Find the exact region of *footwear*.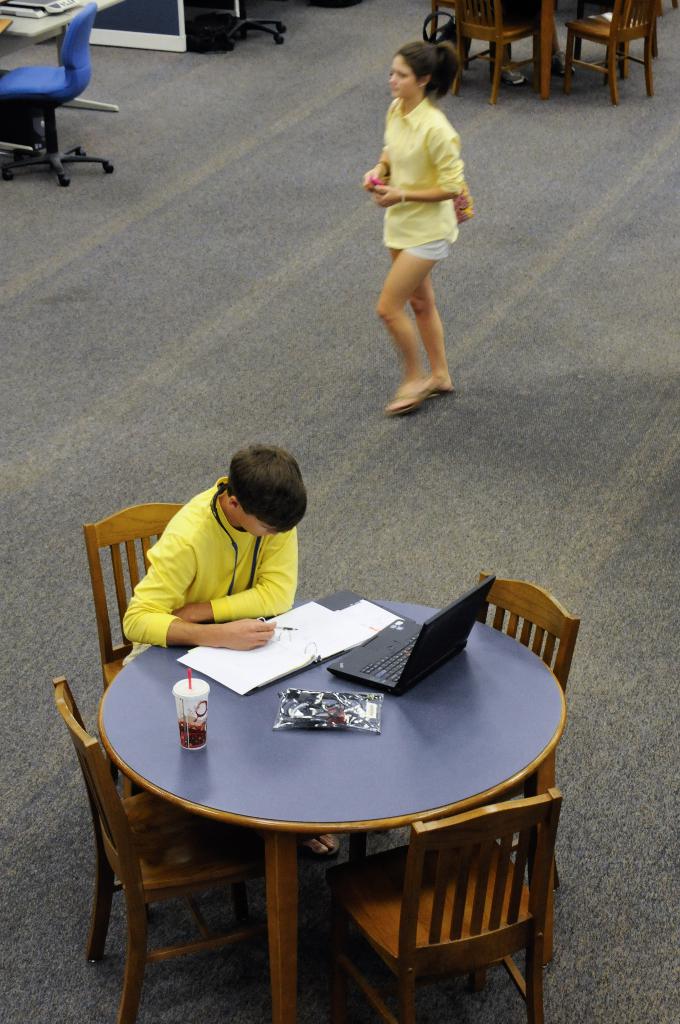
Exact region: (left=432, top=376, right=455, bottom=397).
